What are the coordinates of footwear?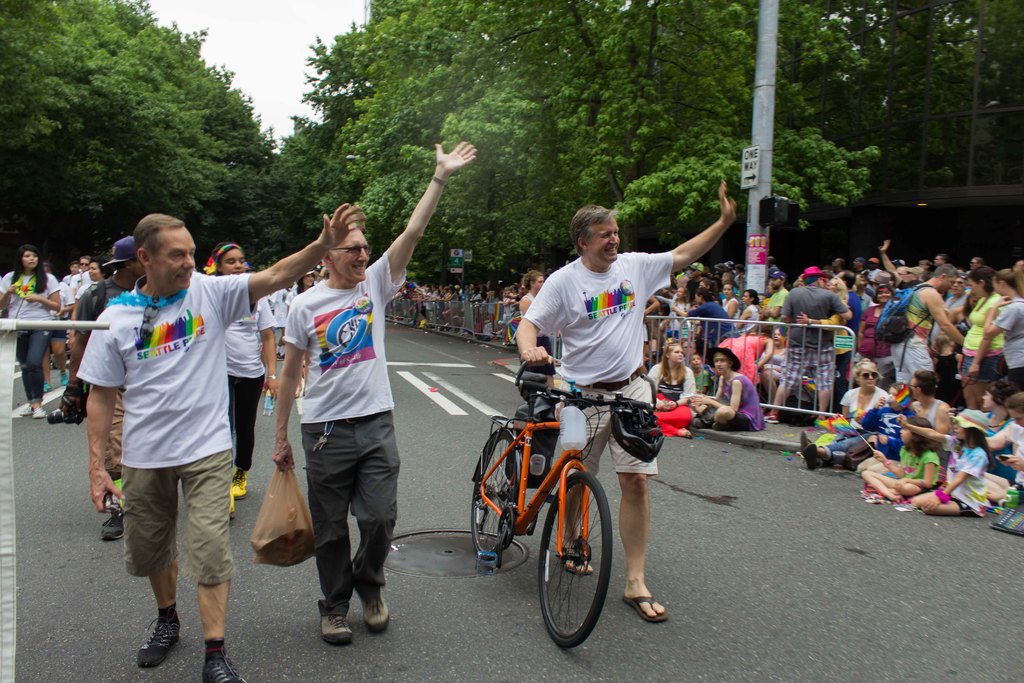
BBox(8, 401, 25, 415).
